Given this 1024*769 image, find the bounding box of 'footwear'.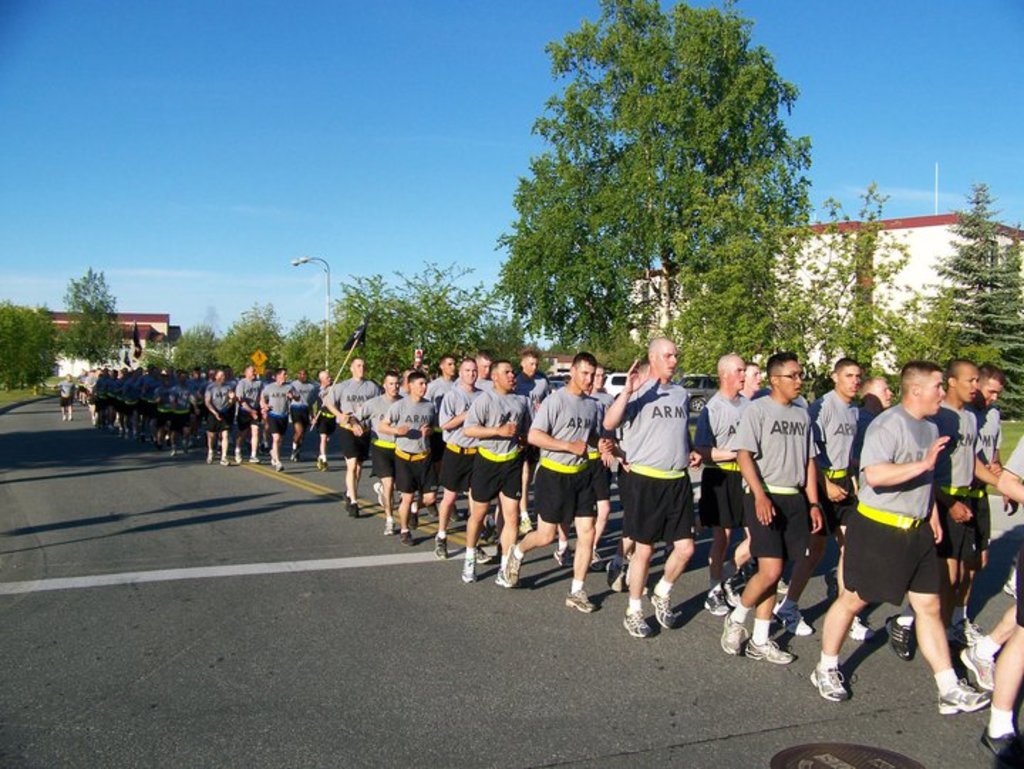
bbox=(748, 635, 794, 662).
